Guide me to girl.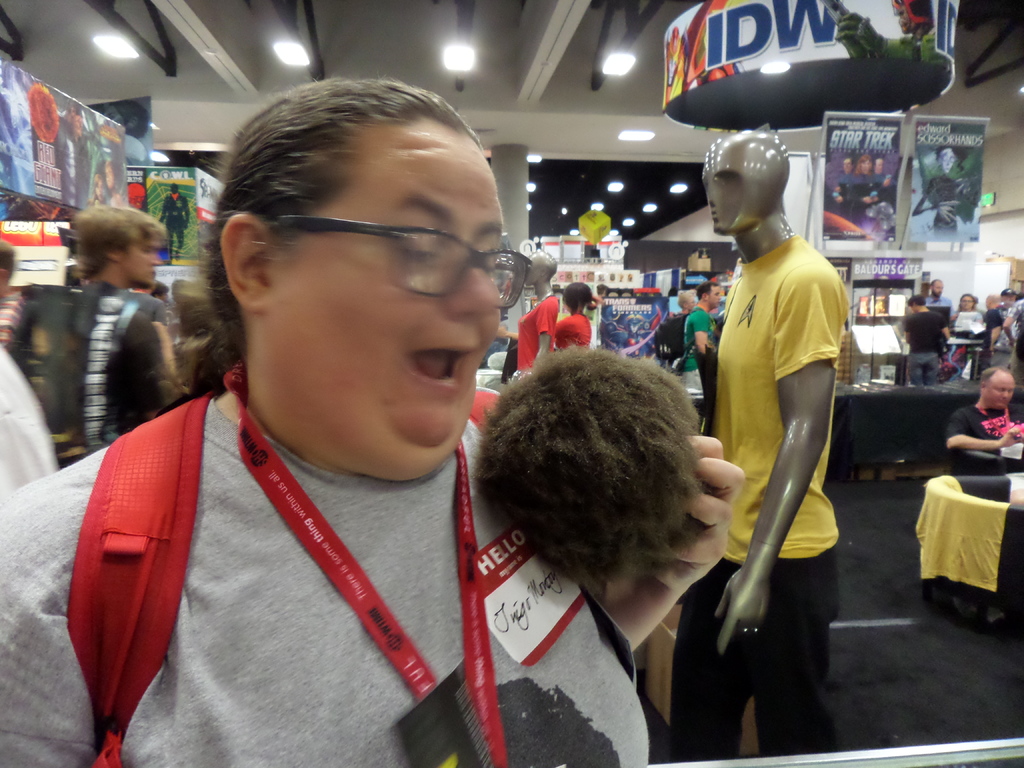
Guidance: bbox(516, 282, 595, 372).
